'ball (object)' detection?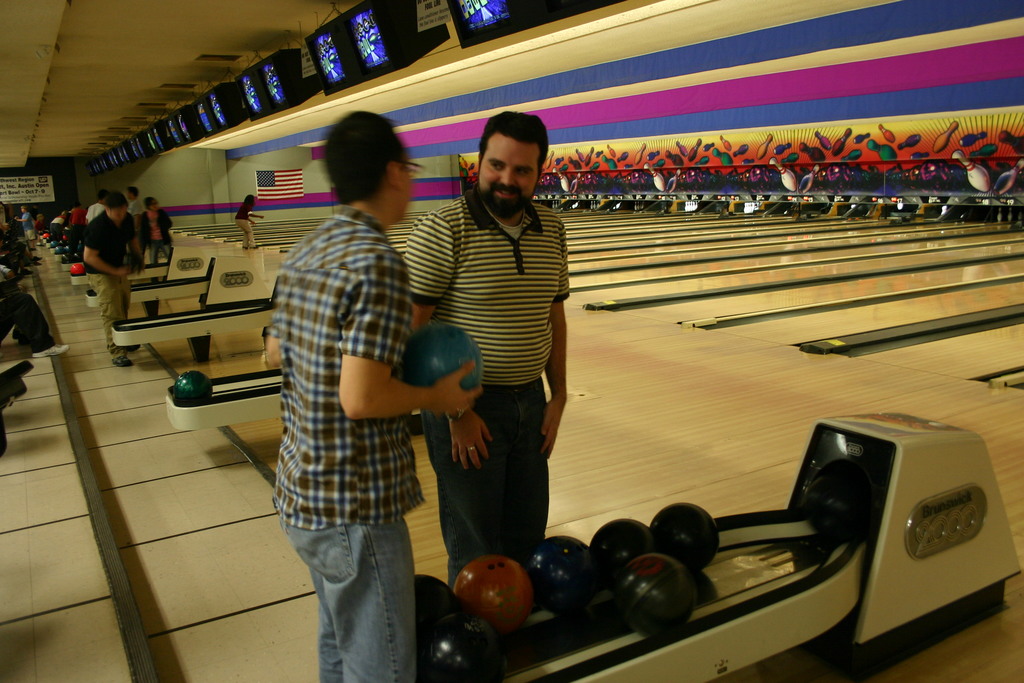
select_region(170, 372, 215, 411)
